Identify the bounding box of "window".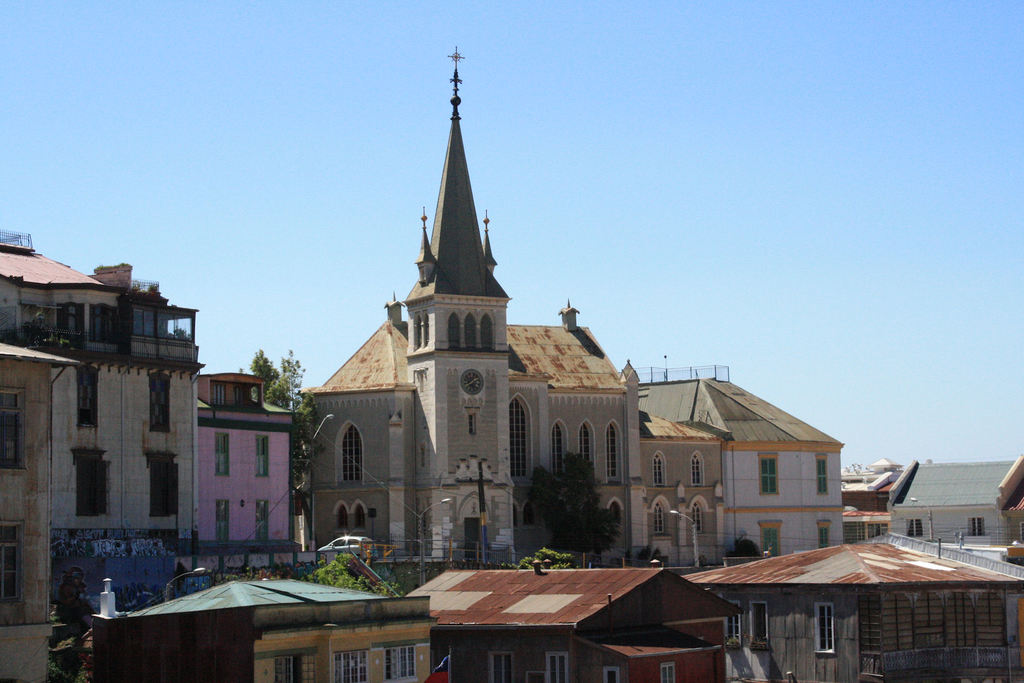
l=660, t=664, r=675, b=682.
